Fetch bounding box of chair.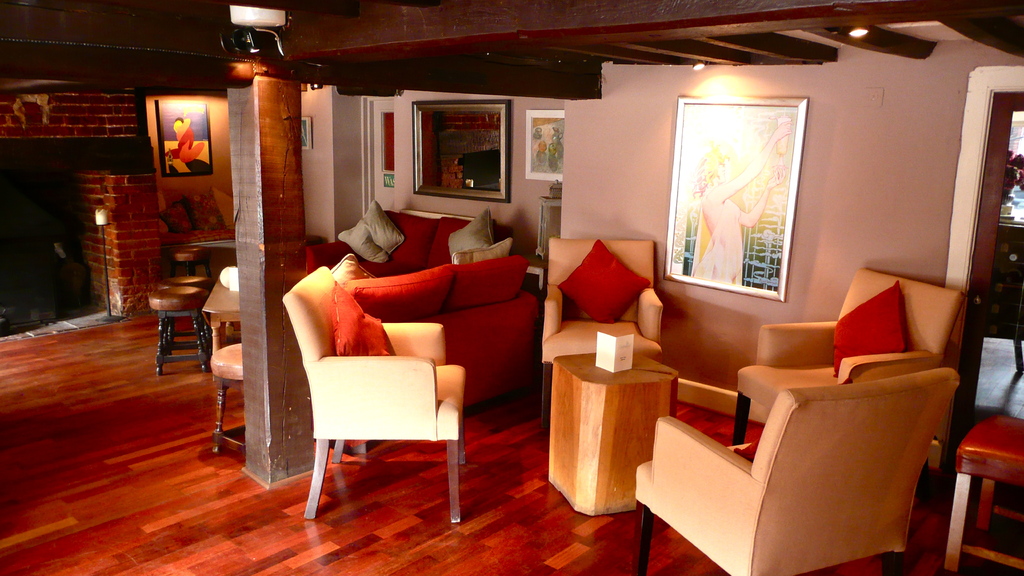
Bbox: {"left": 266, "top": 228, "right": 499, "bottom": 523}.
